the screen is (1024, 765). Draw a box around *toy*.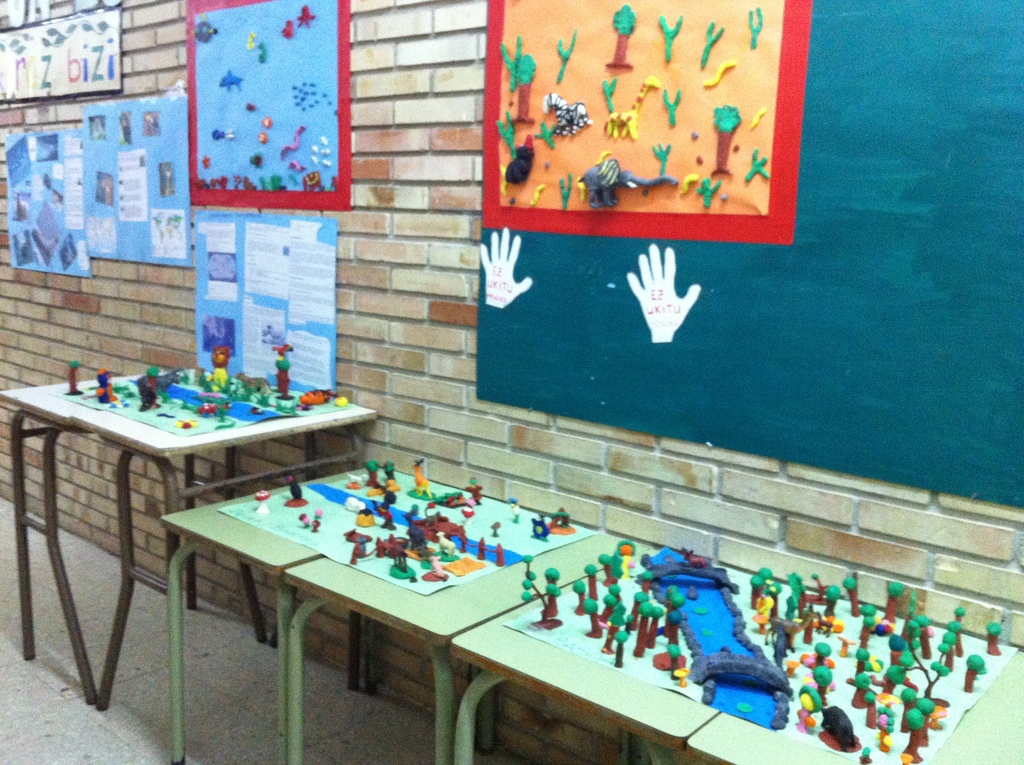
left=591, top=600, right=613, bottom=640.
